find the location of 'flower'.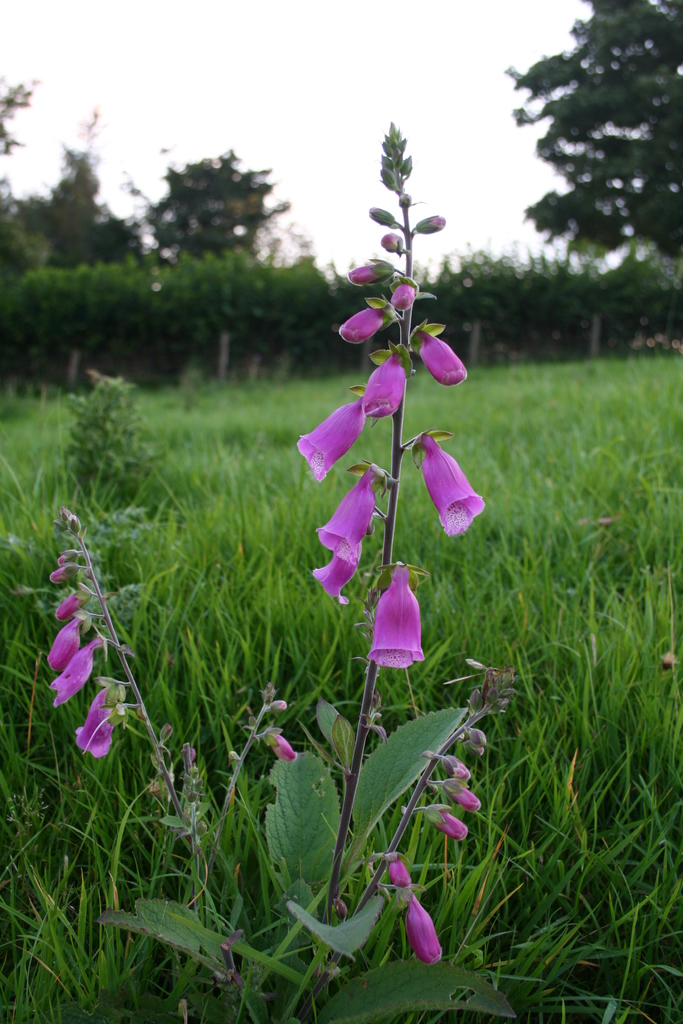
Location: <box>363,573,432,681</box>.
